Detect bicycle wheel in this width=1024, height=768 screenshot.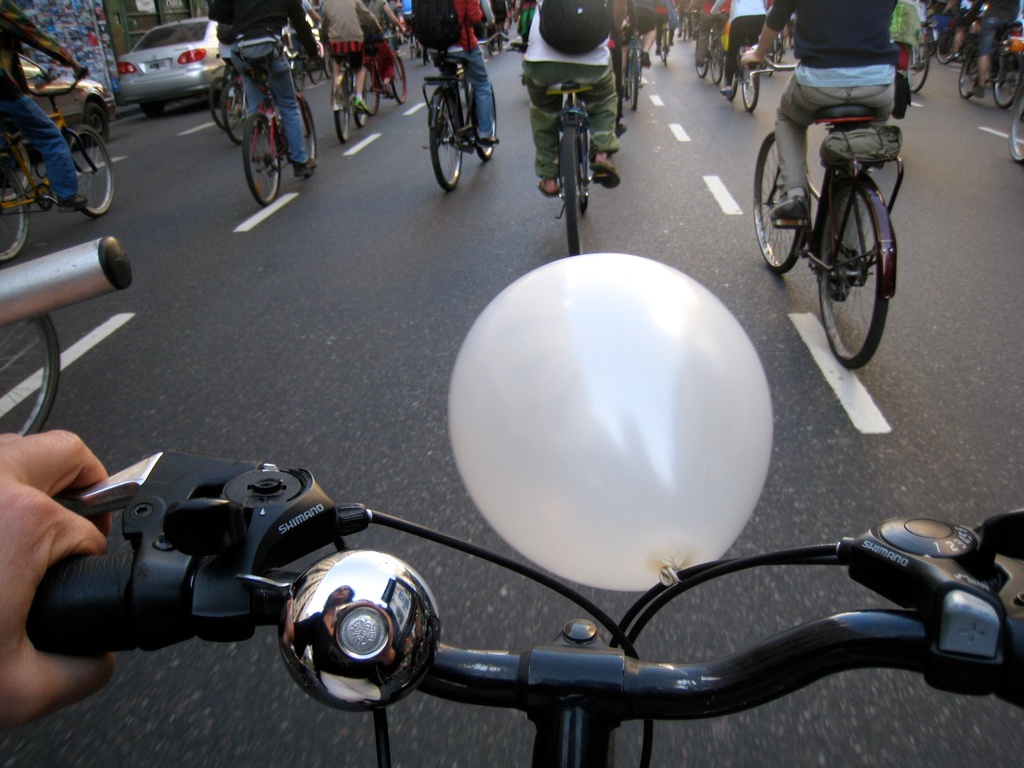
Detection: detection(390, 56, 406, 103).
